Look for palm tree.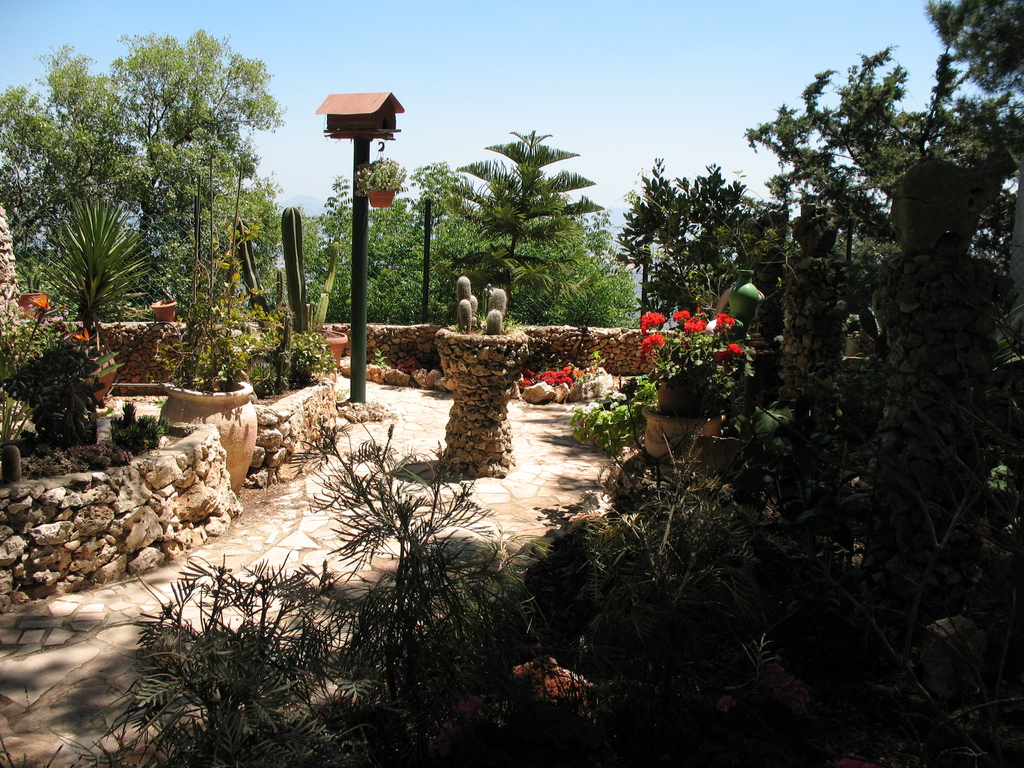
Found: [40, 196, 155, 405].
